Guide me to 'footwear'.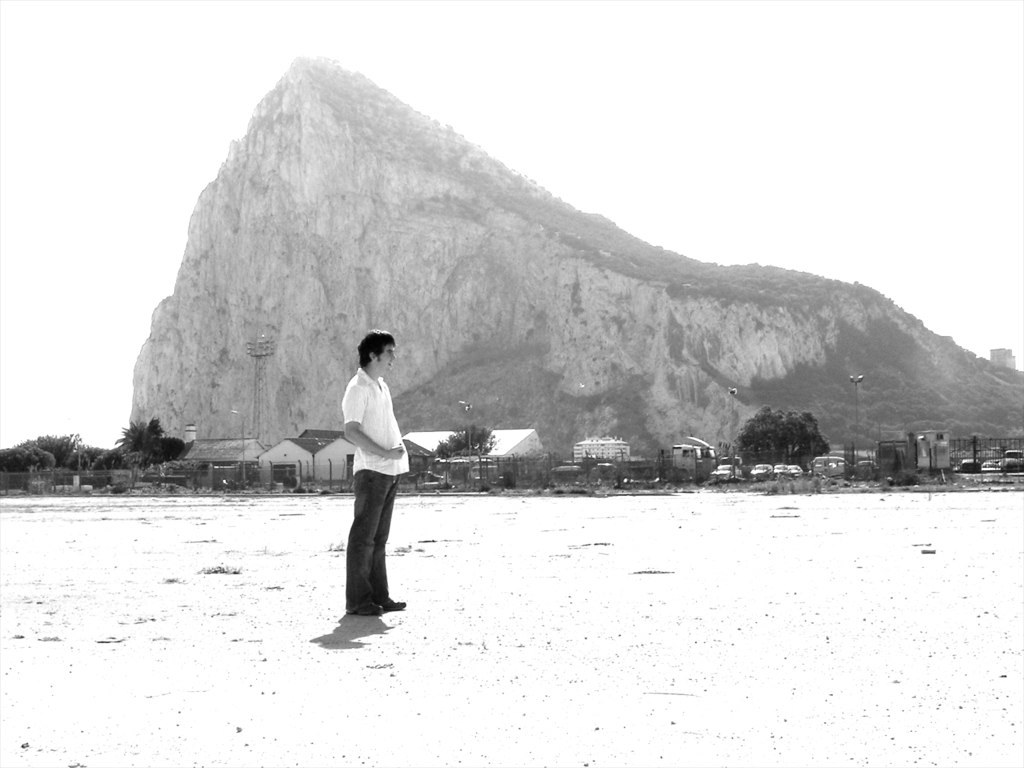
Guidance: (left=380, top=595, right=407, bottom=608).
